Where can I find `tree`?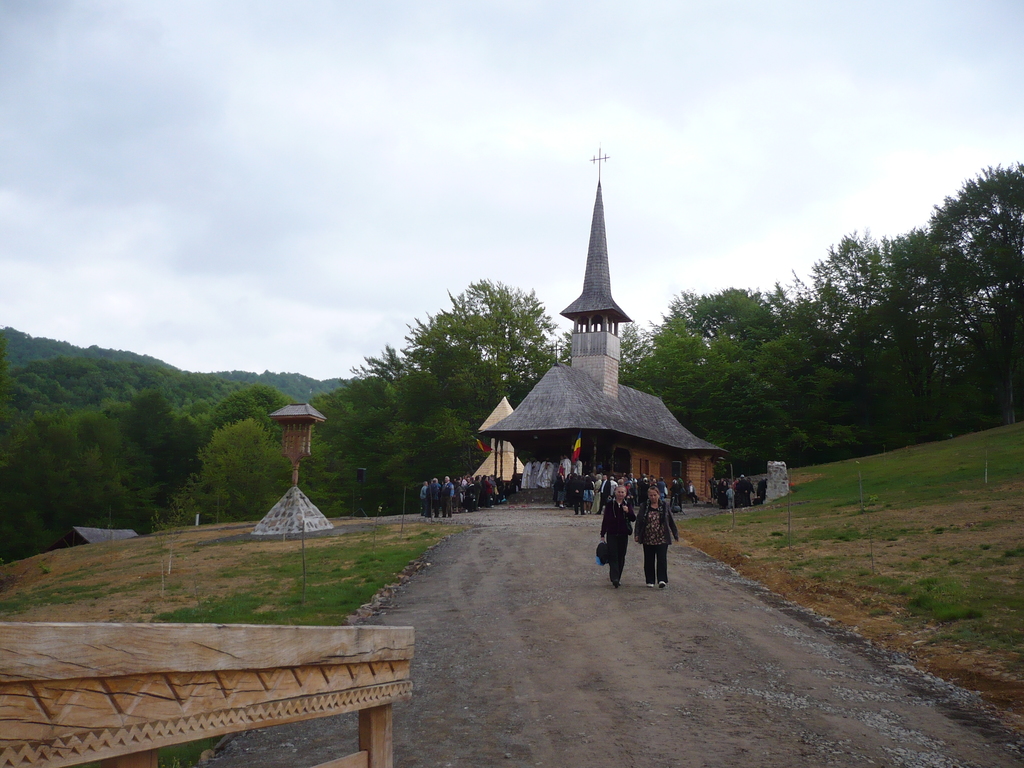
You can find it at (left=854, top=235, right=957, bottom=416).
